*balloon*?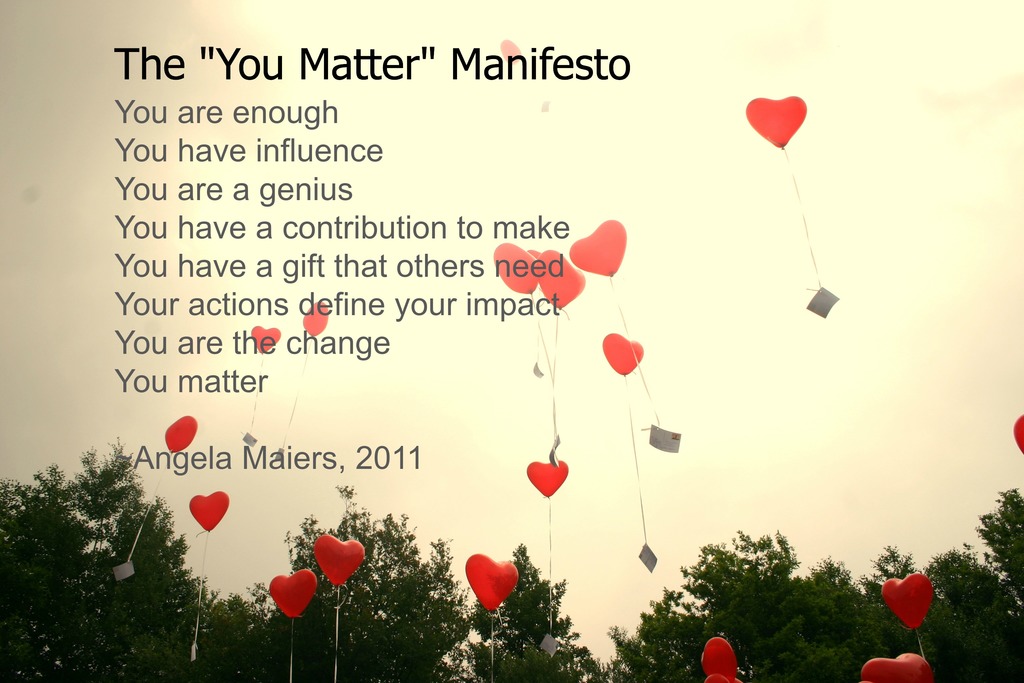
bbox=(602, 334, 643, 375)
